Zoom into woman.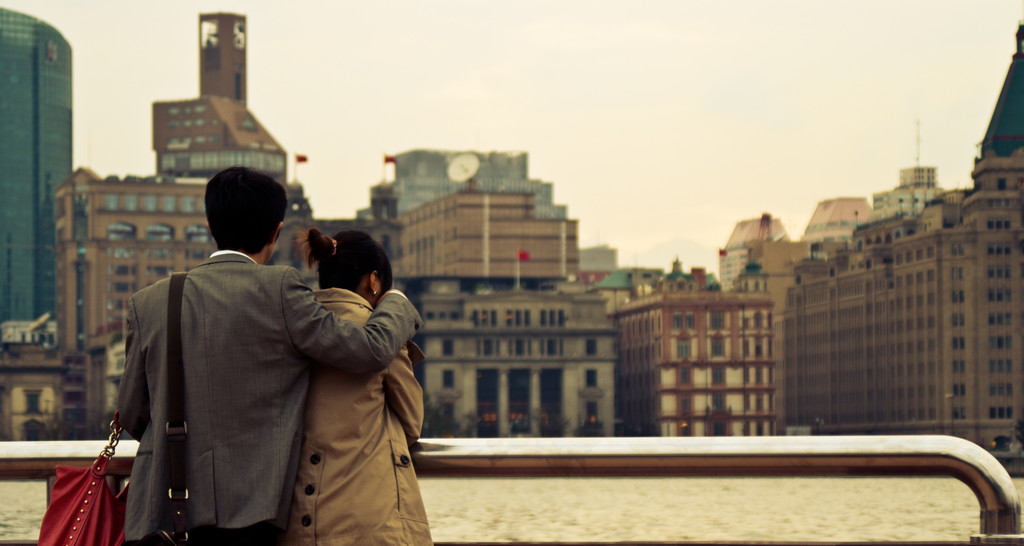
Zoom target: 259 203 438 540.
